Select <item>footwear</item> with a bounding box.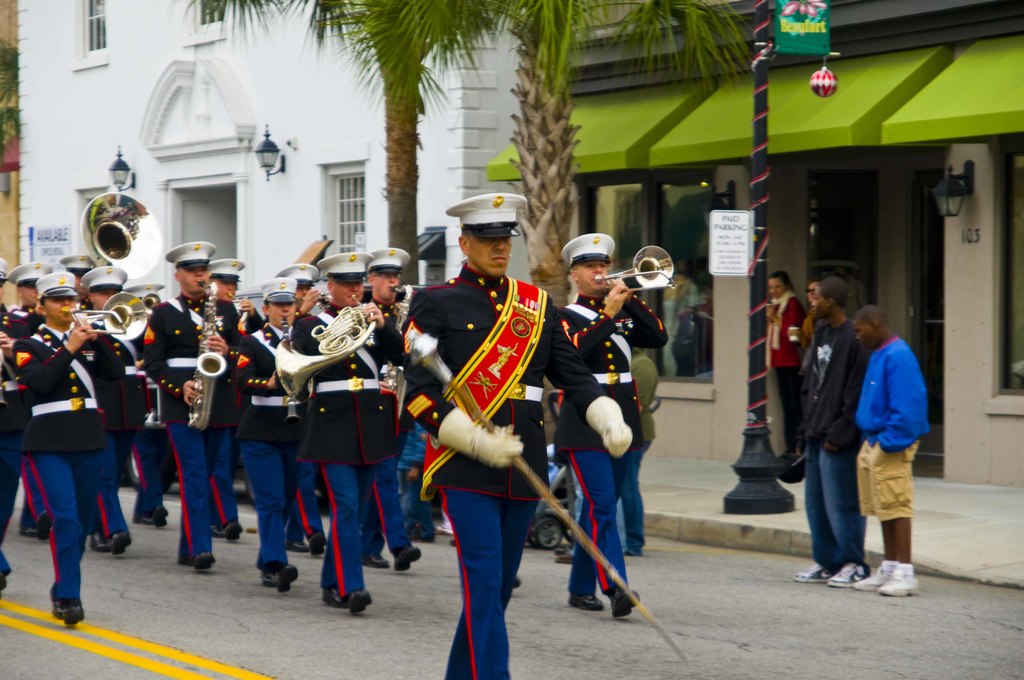
x1=395, y1=547, x2=421, y2=572.
